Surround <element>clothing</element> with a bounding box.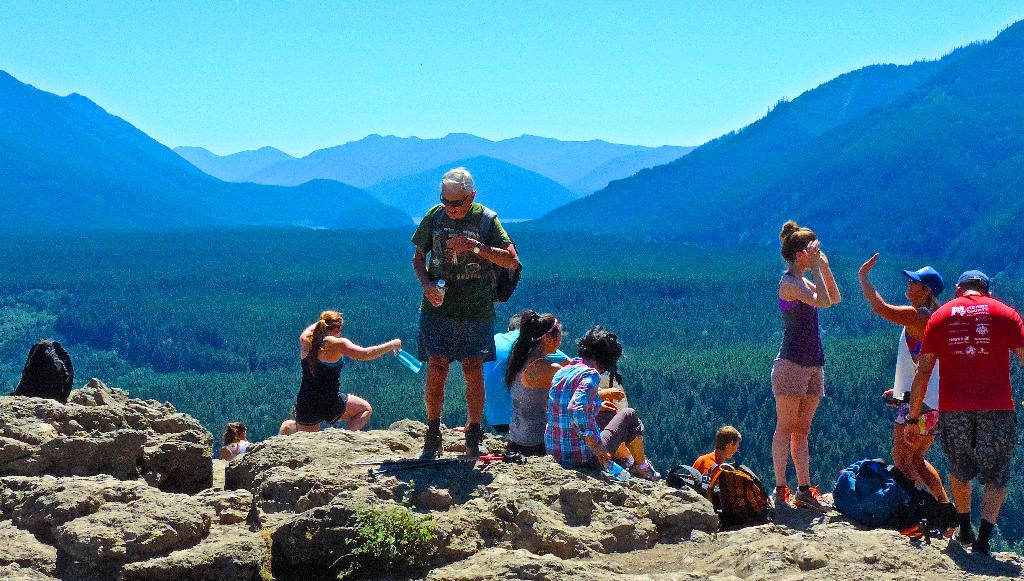
left=691, top=446, right=731, bottom=485.
